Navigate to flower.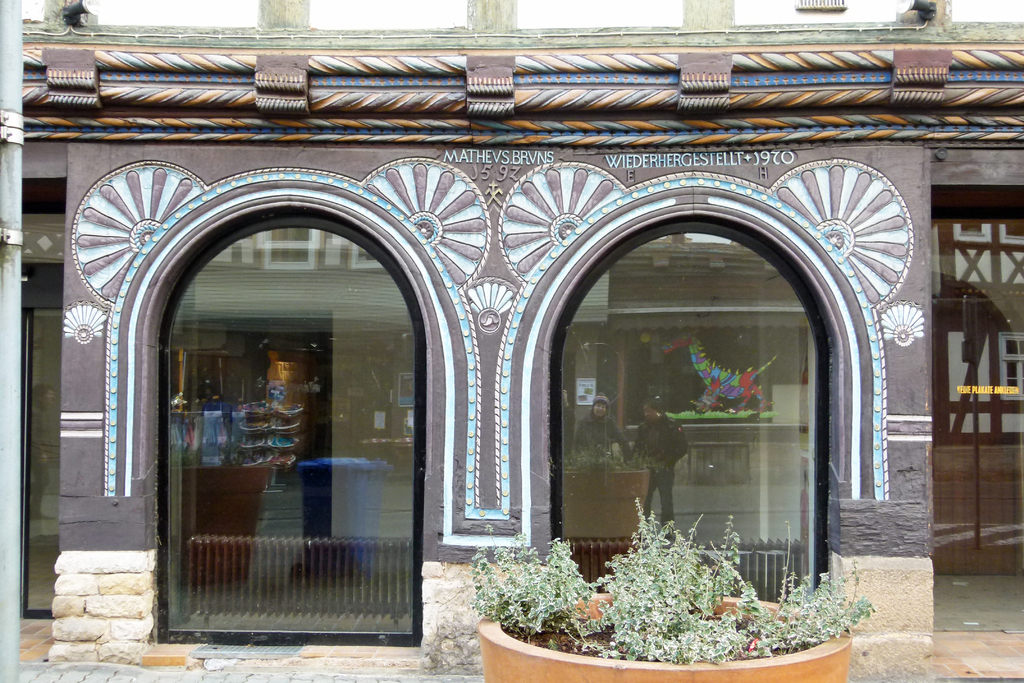
Navigation target: detection(769, 161, 909, 305).
